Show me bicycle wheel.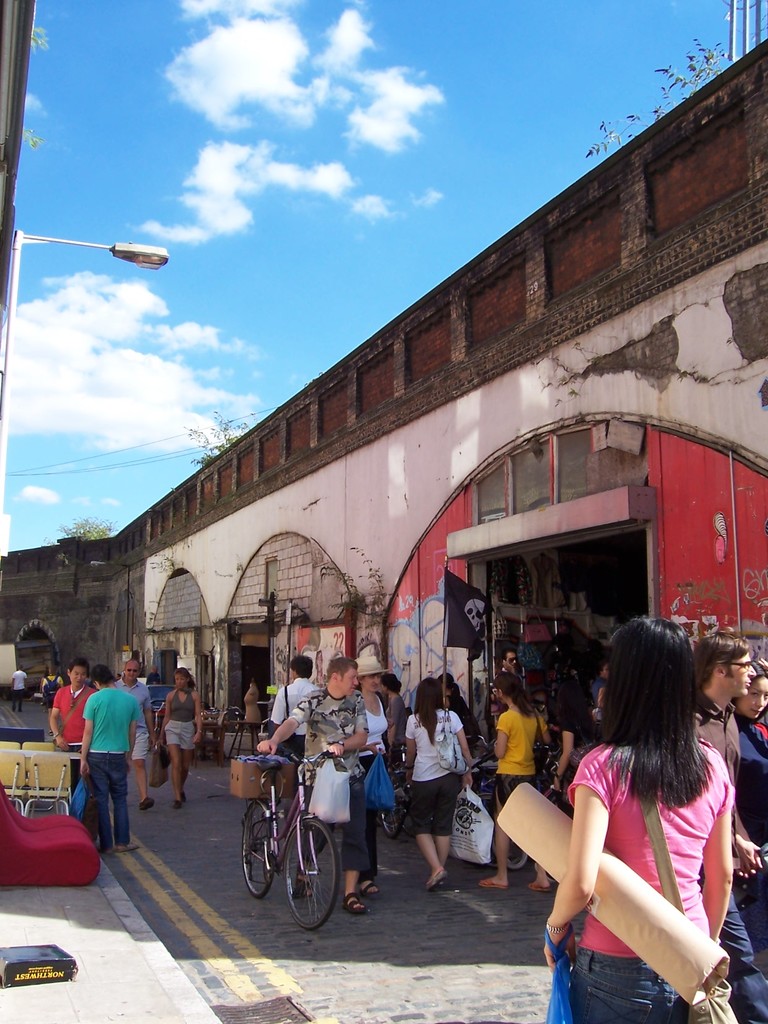
bicycle wheel is here: locate(492, 828, 532, 872).
